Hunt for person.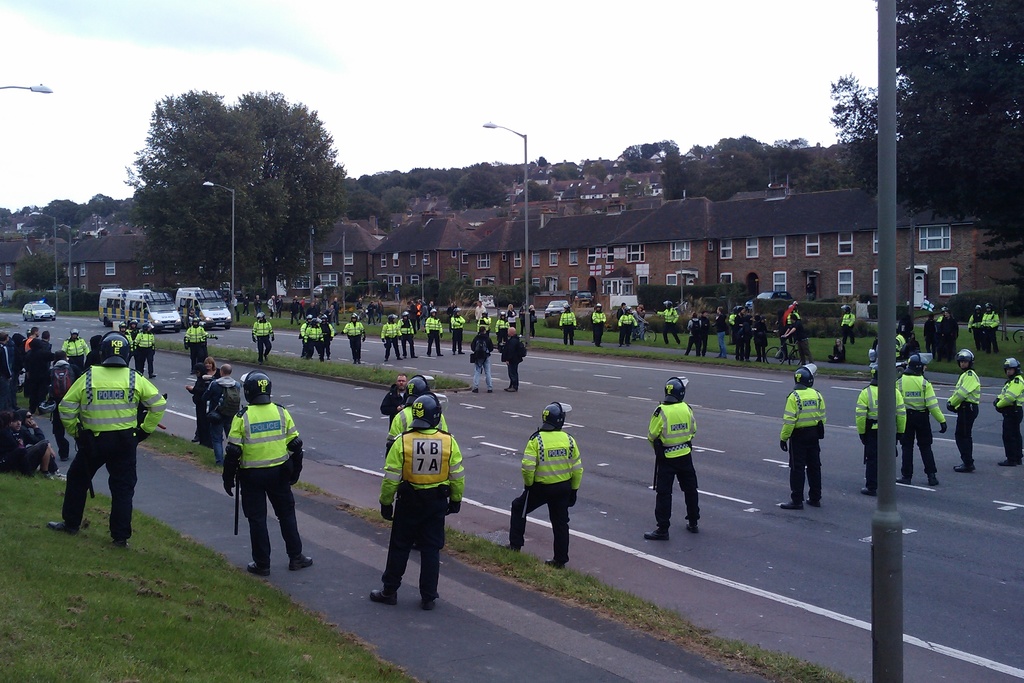
Hunted down at [528, 303, 538, 338].
